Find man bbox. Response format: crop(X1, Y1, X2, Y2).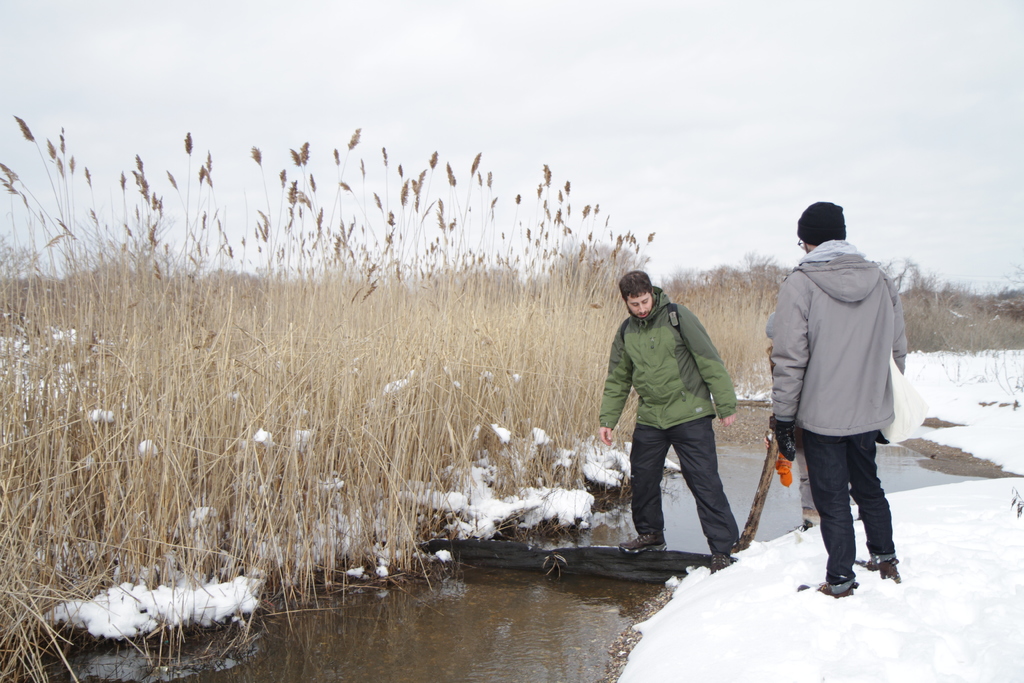
crop(594, 271, 748, 570).
